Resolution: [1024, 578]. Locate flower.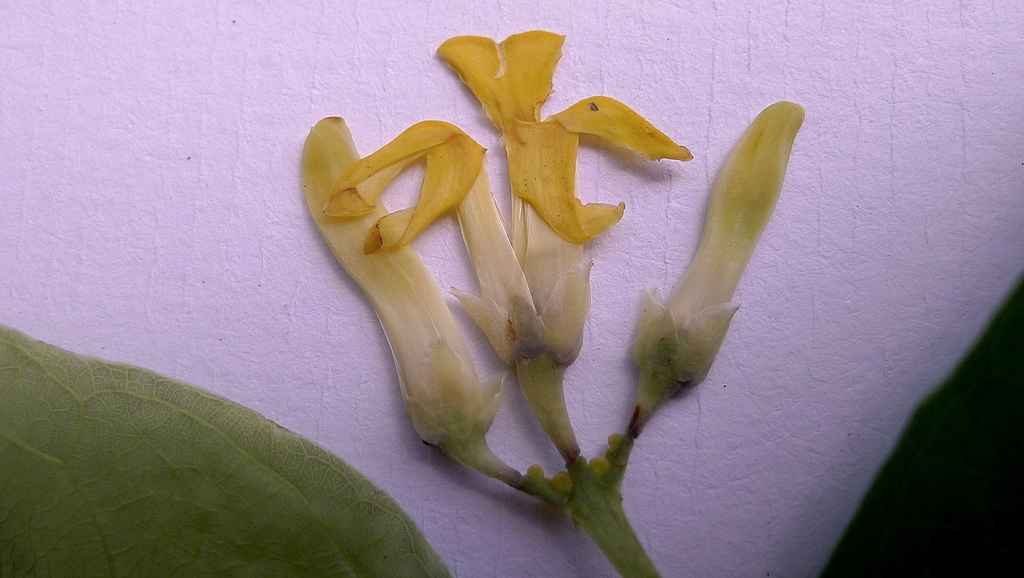
{"left": 301, "top": 114, "right": 508, "bottom": 451}.
